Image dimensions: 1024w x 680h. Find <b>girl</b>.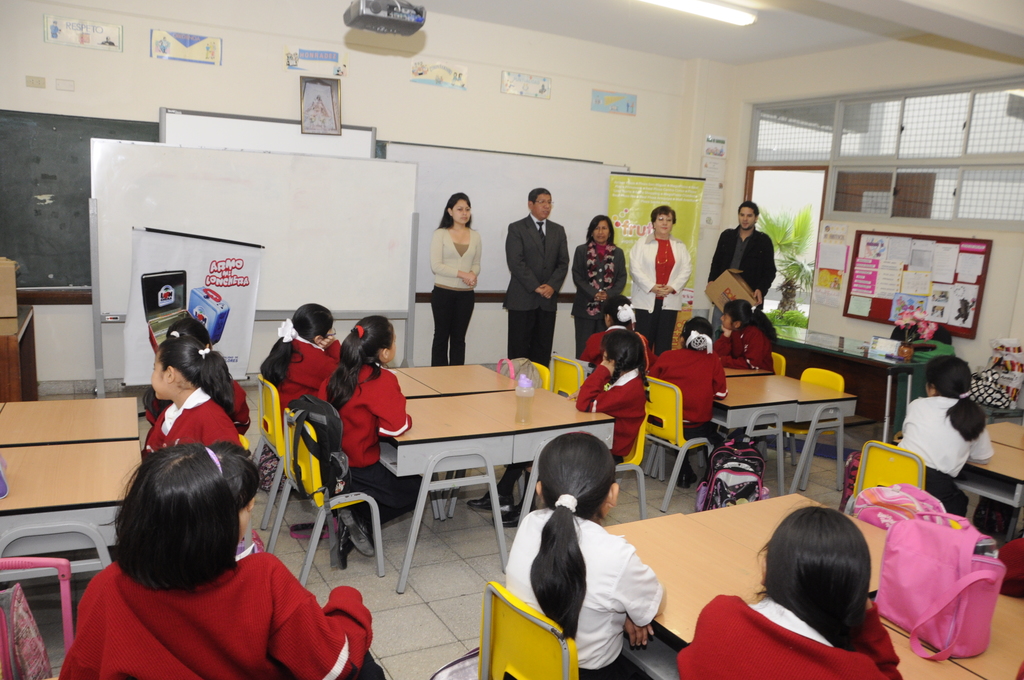
x1=500 y1=432 x2=668 y2=679.
